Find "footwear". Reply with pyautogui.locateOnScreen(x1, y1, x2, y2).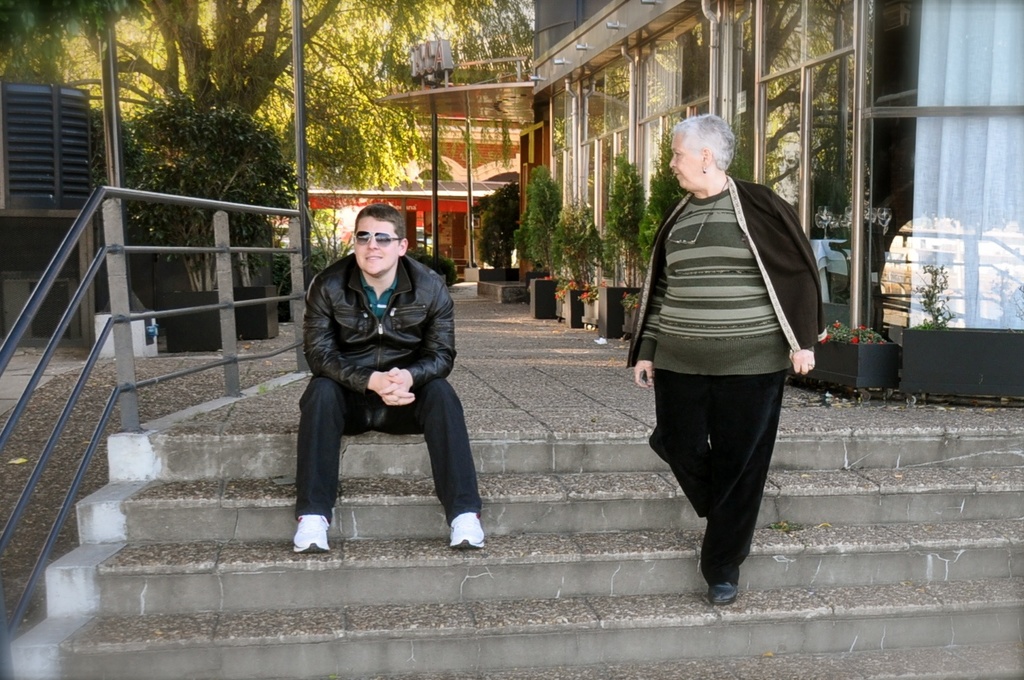
pyautogui.locateOnScreen(447, 511, 484, 548).
